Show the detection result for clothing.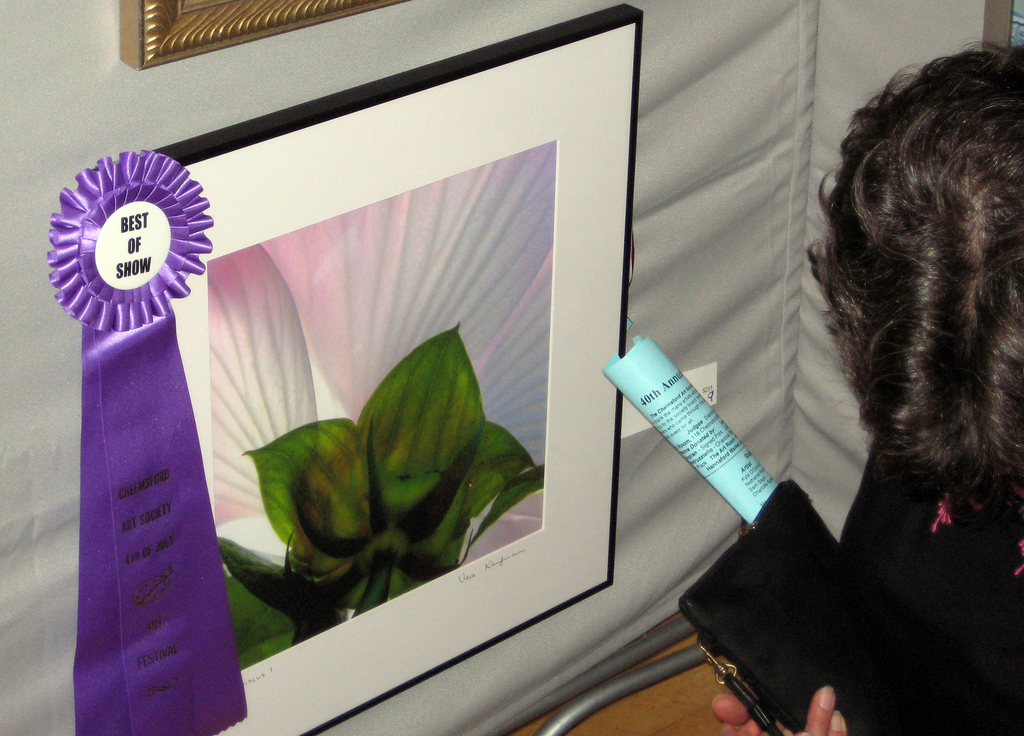
(x1=838, y1=445, x2=1023, y2=735).
